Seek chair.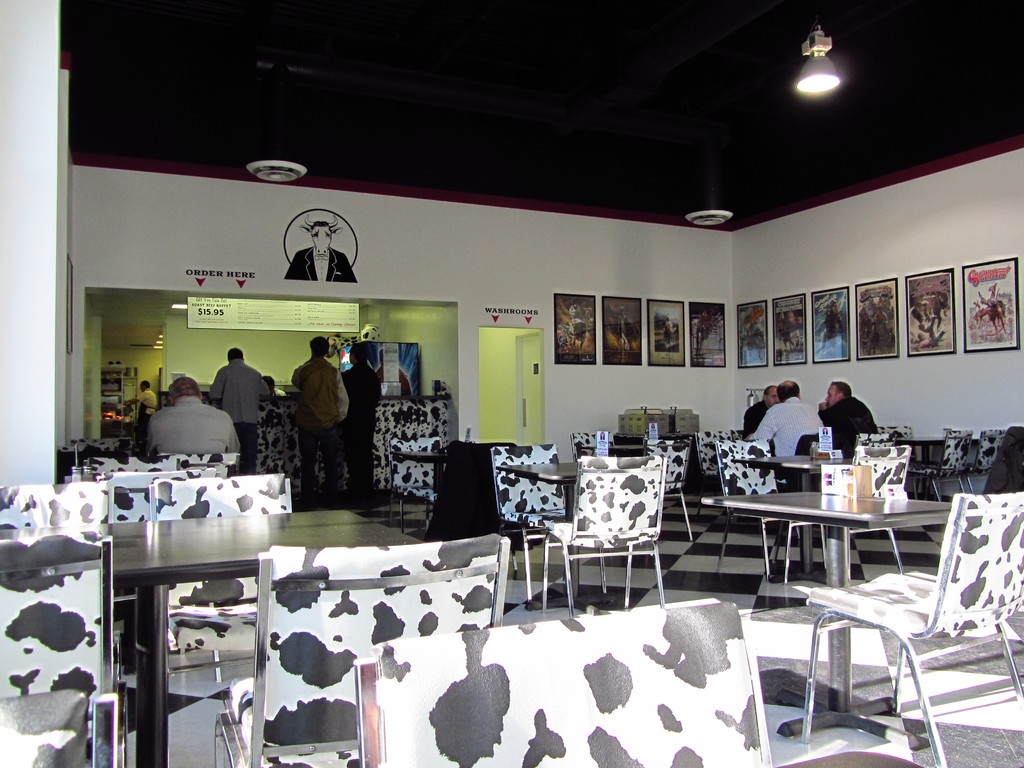
386:436:444:529.
